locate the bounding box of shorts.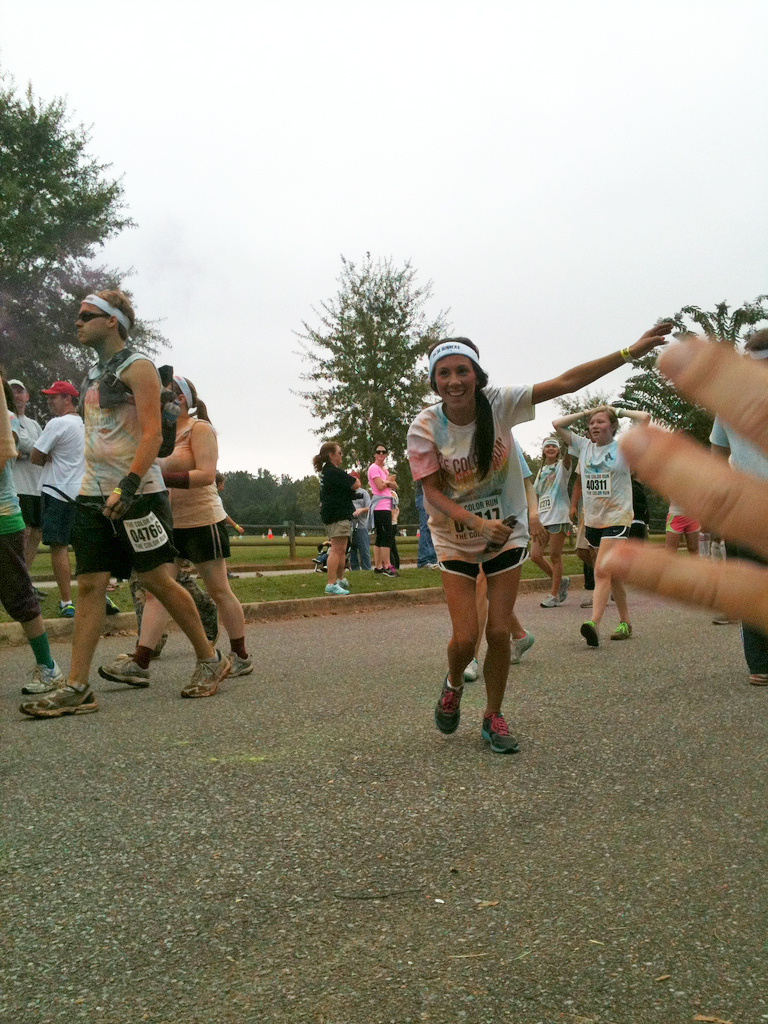
Bounding box: (440,547,529,582).
